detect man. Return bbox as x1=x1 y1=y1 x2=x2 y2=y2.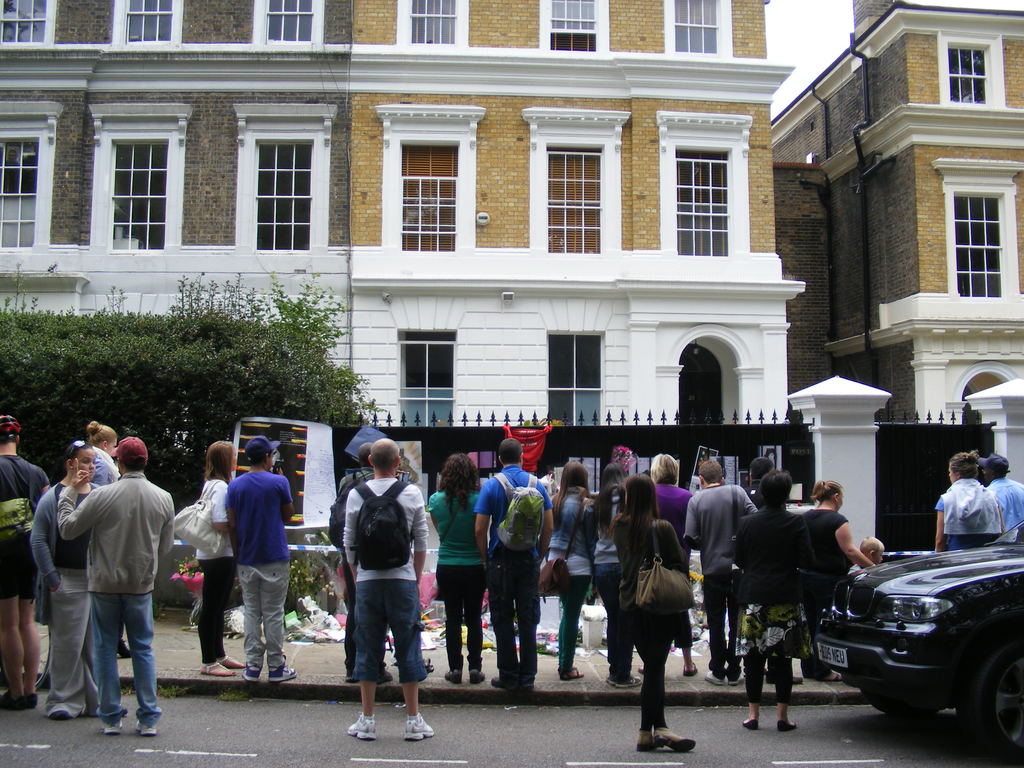
x1=470 y1=436 x2=555 y2=696.
